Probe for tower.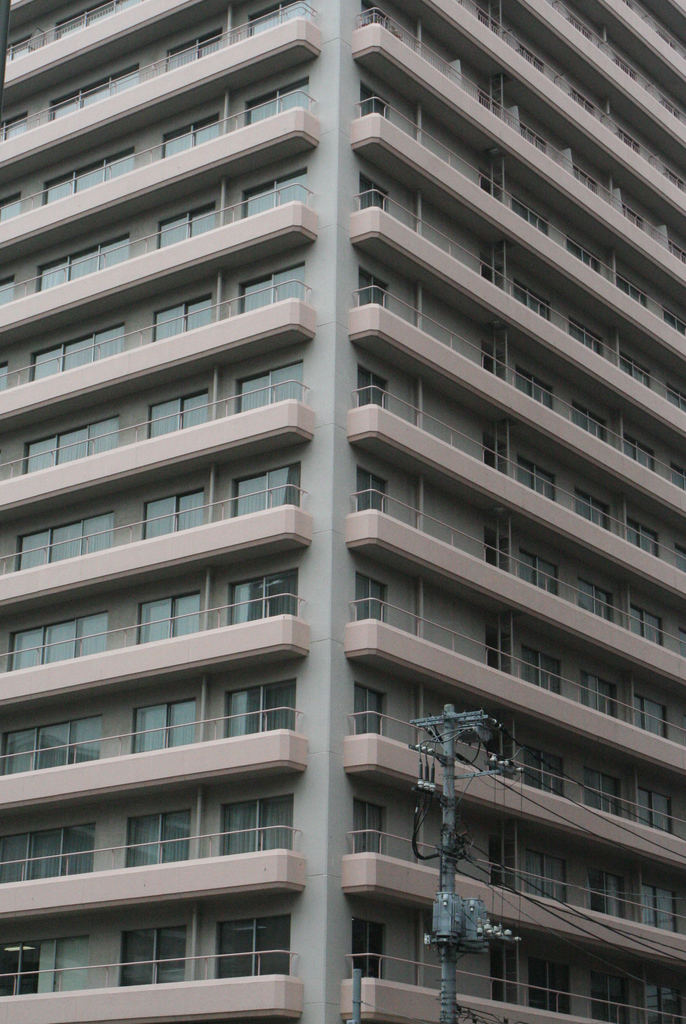
Probe result: locate(0, 0, 685, 1023).
